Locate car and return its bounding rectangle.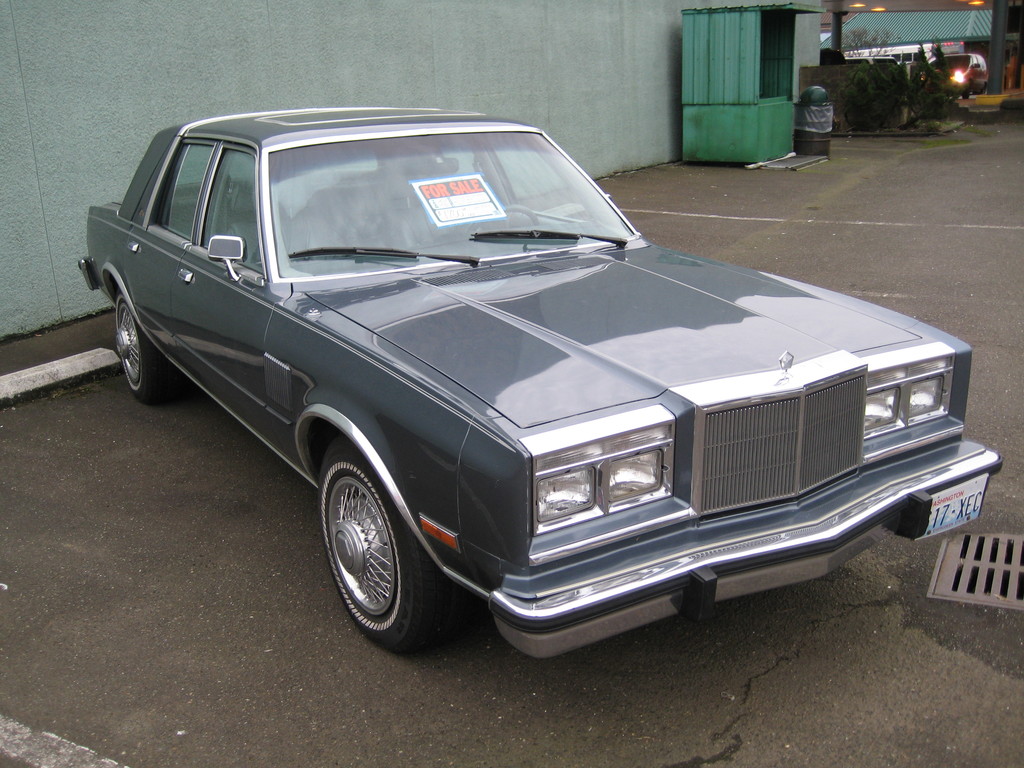
Rect(54, 116, 1020, 681).
